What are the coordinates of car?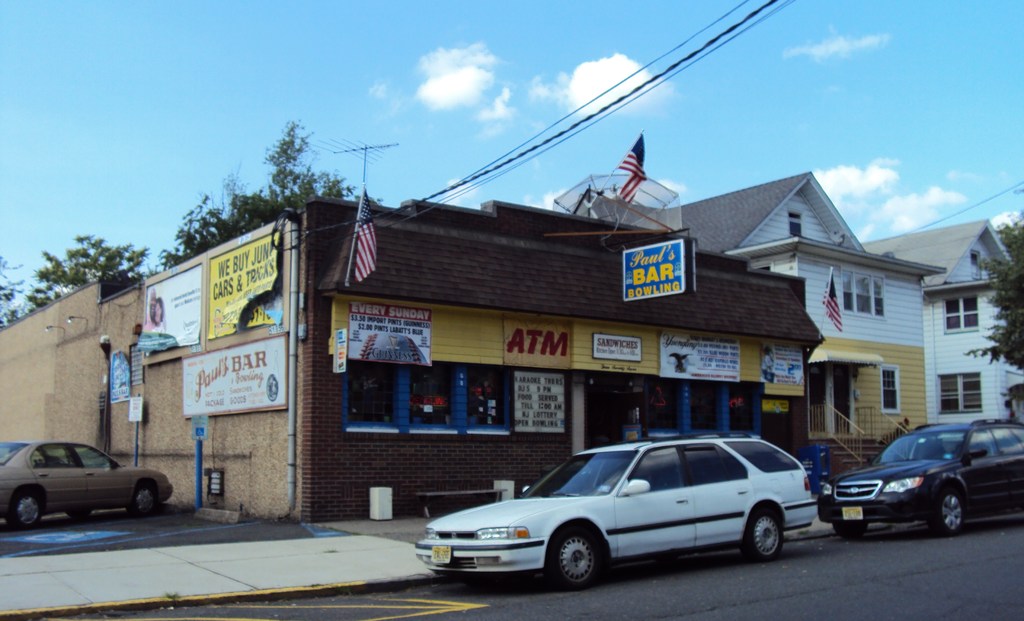
<bbox>414, 426, 827, 596</bbox>.
